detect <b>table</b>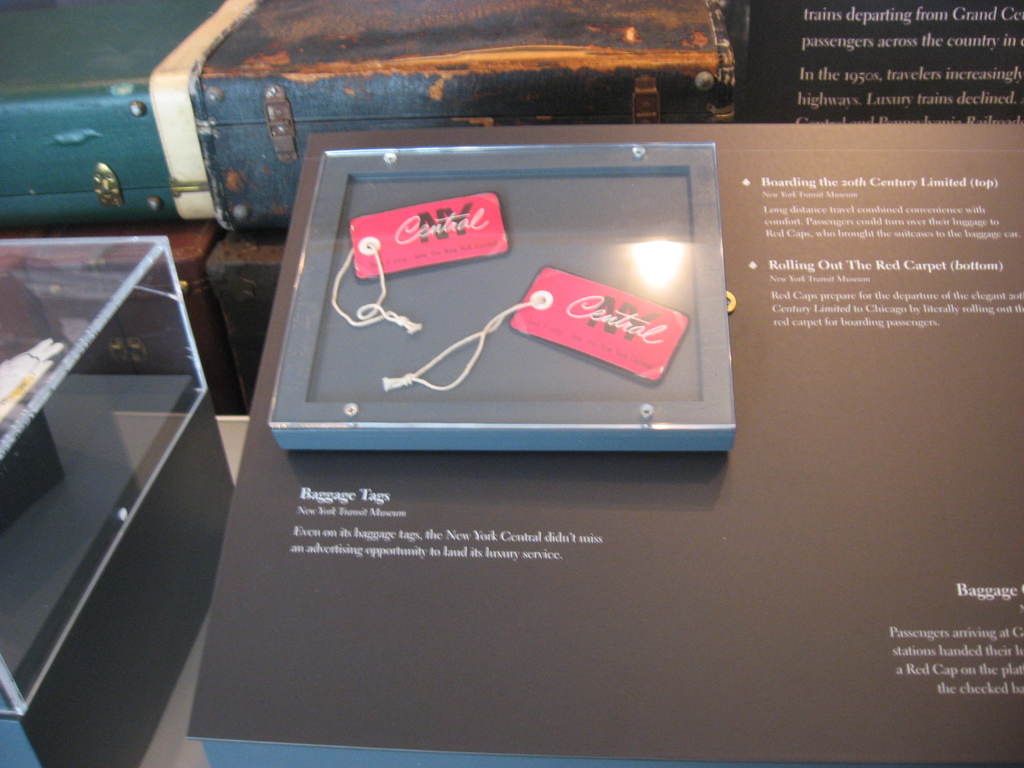
37:143:1023:755
